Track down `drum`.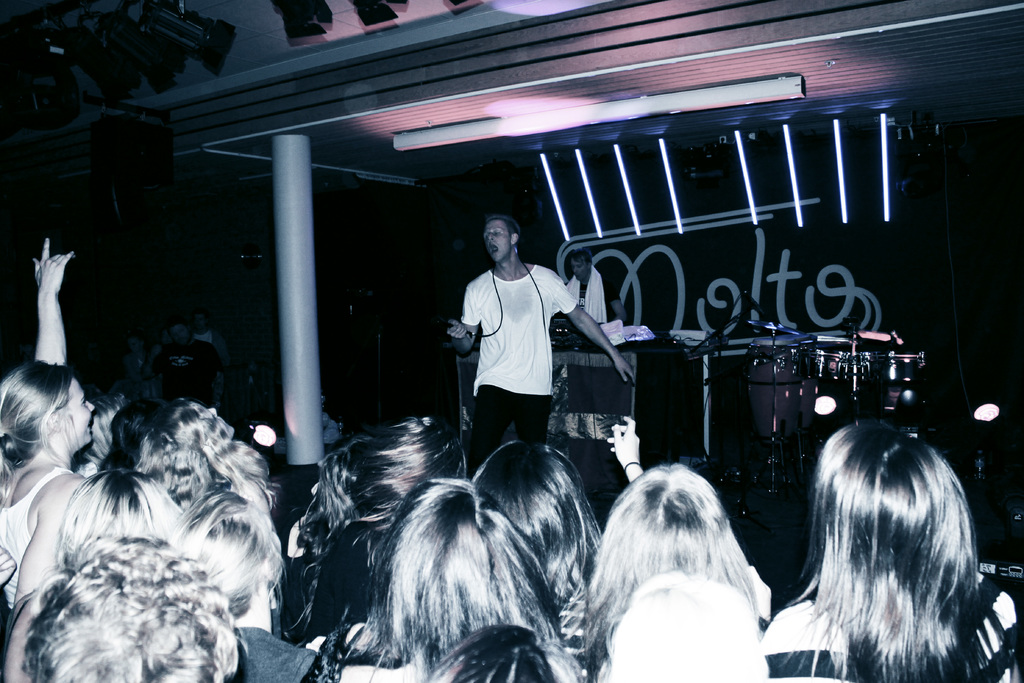
Tracked to {"x1": 855, "y1": 352, "x2": 924, "y2": 436}.
